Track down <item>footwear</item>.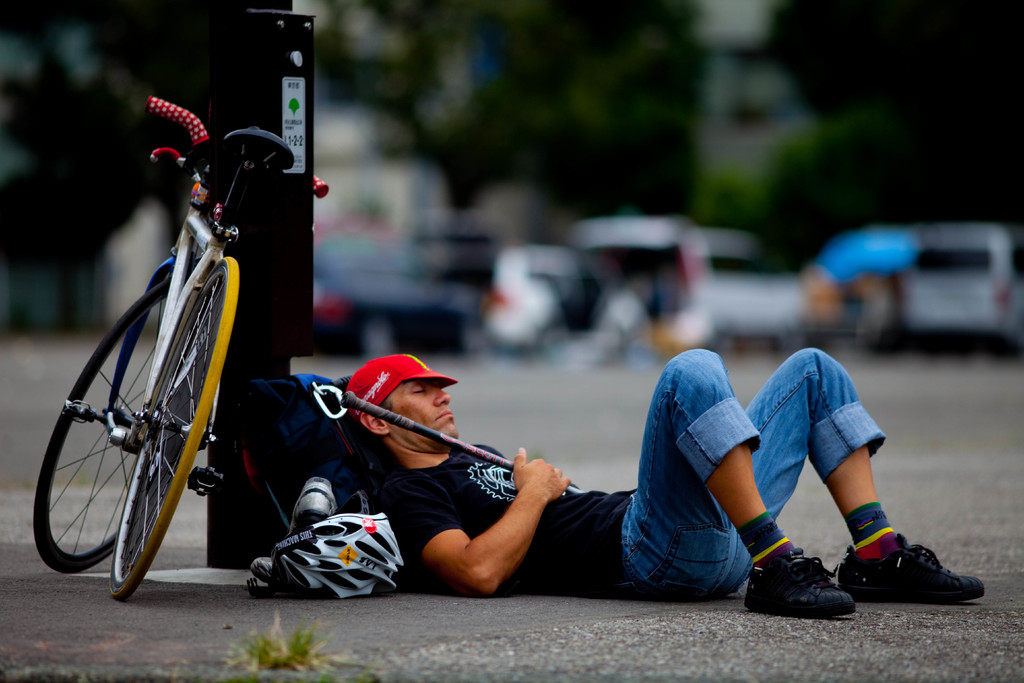
Tracked to [left=767, top=554, right=861, bottom=620].
